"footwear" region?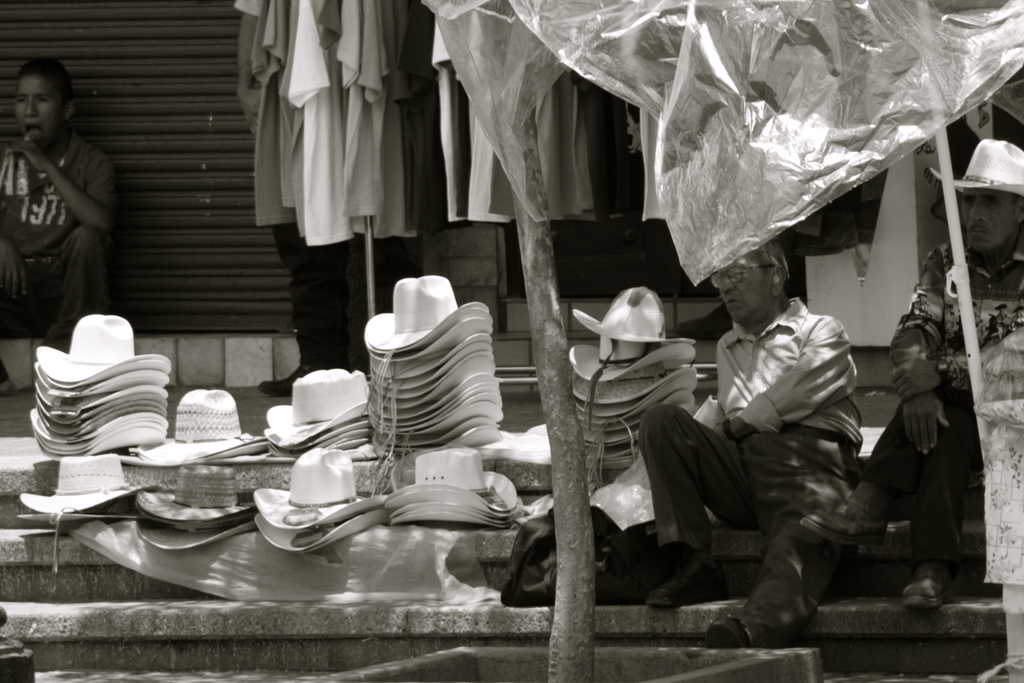
<box>705,613,755,648</box>
